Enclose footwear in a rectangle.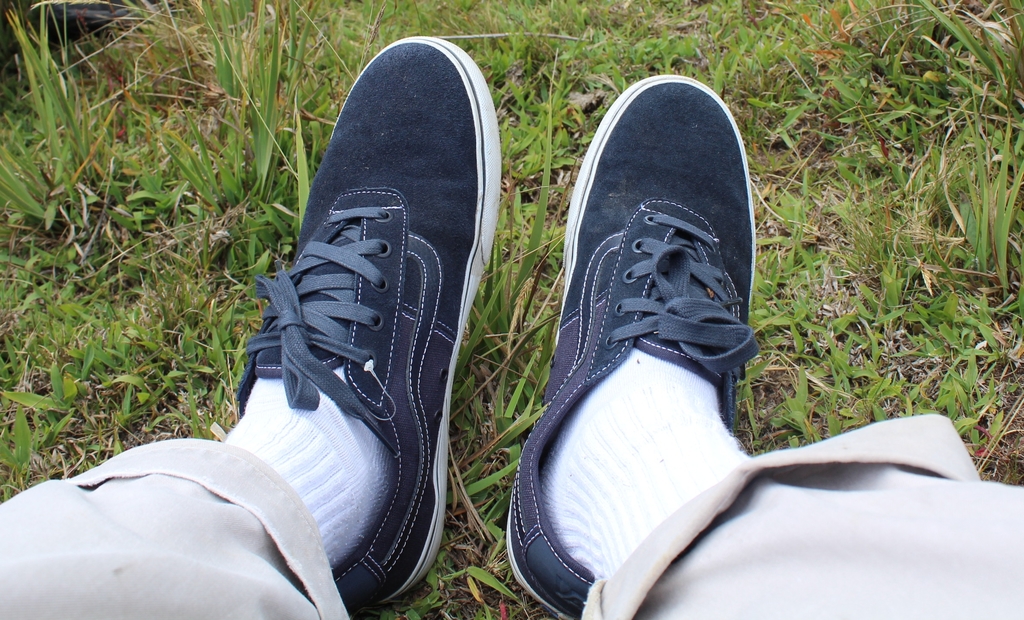
497,74,754,619.
